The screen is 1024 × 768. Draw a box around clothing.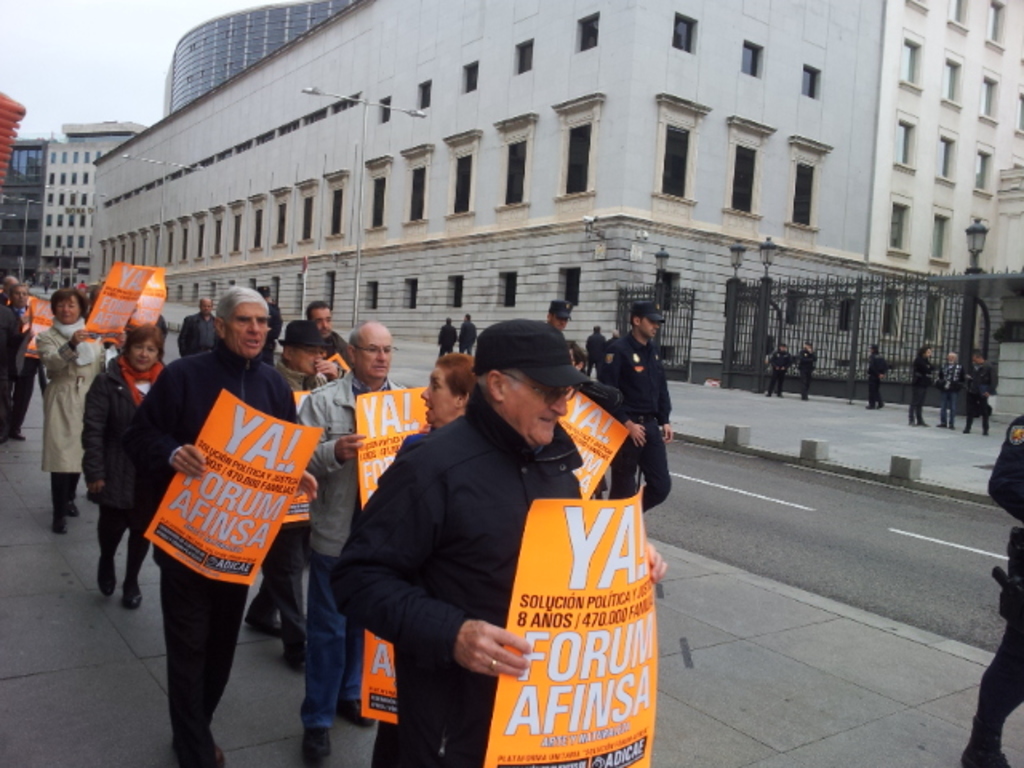
crop(592, 333, 669, 520).
